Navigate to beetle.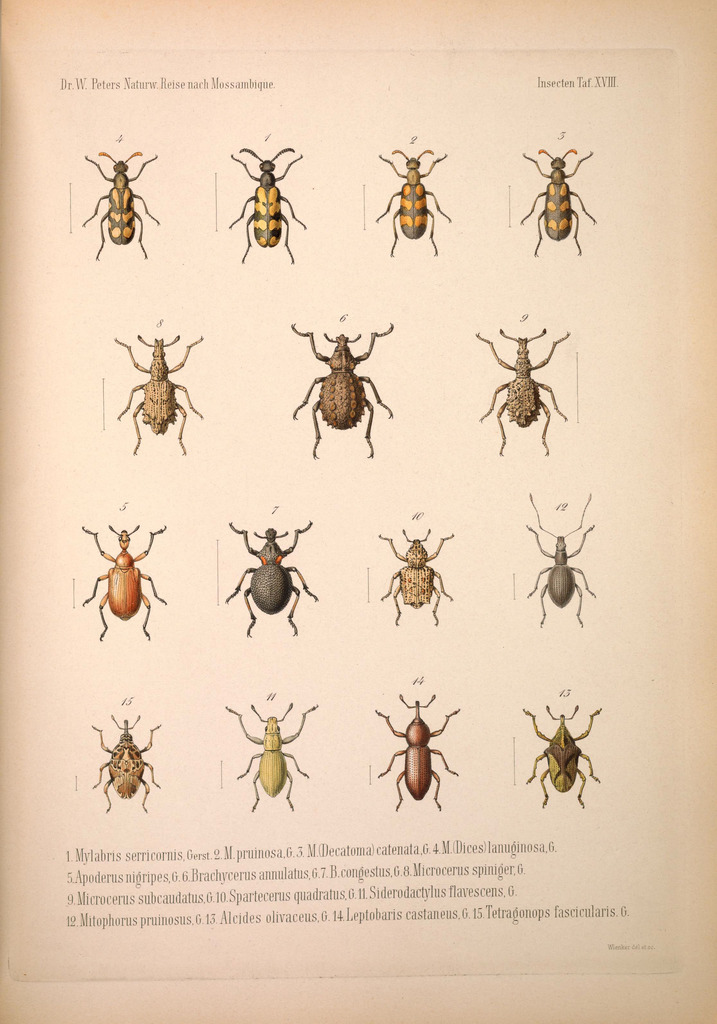
Navigation target: box(522, 495, 596, 631).
